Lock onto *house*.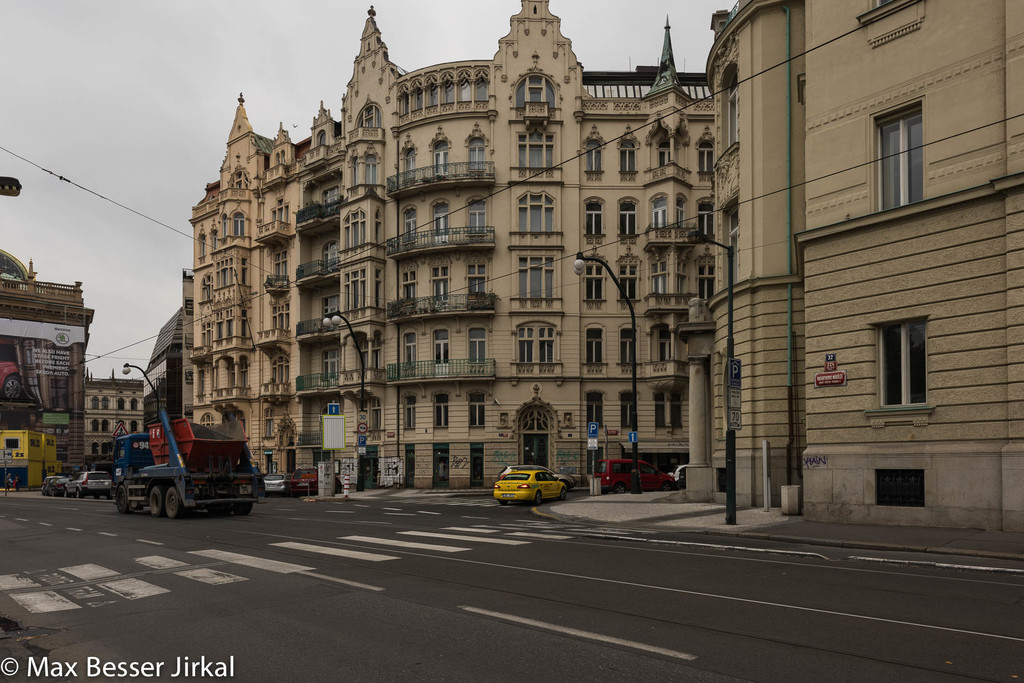
Locked: 86/386/136/477.
